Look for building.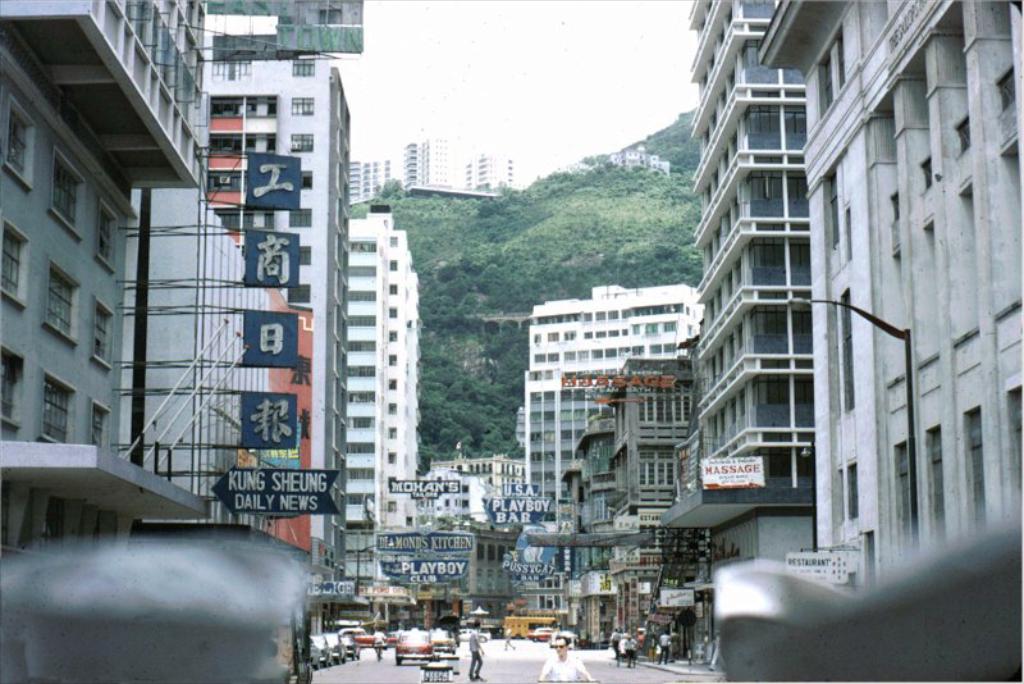
Found: region(471, 158, 516, 196).
